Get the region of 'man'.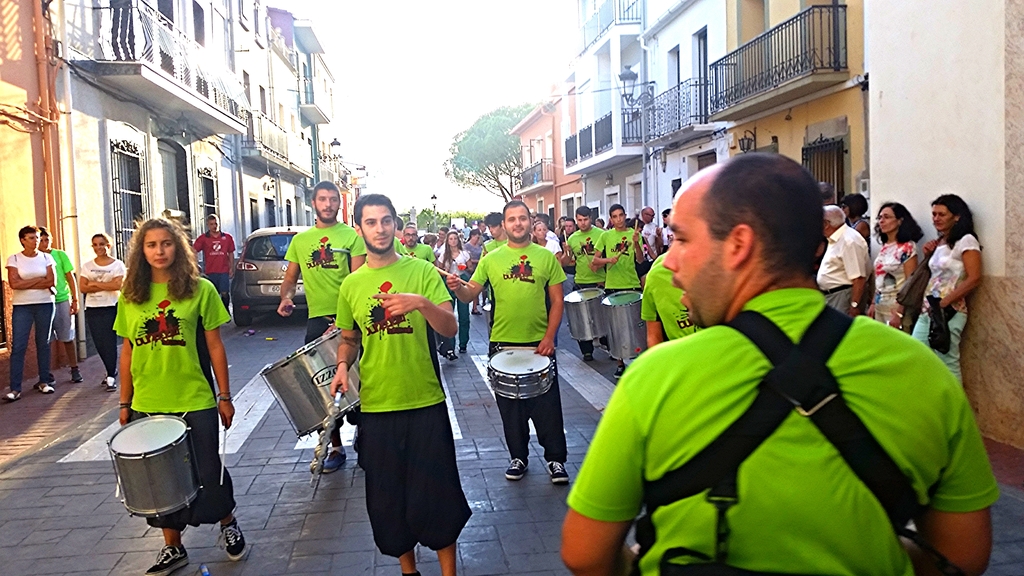
273:182:362:469.
